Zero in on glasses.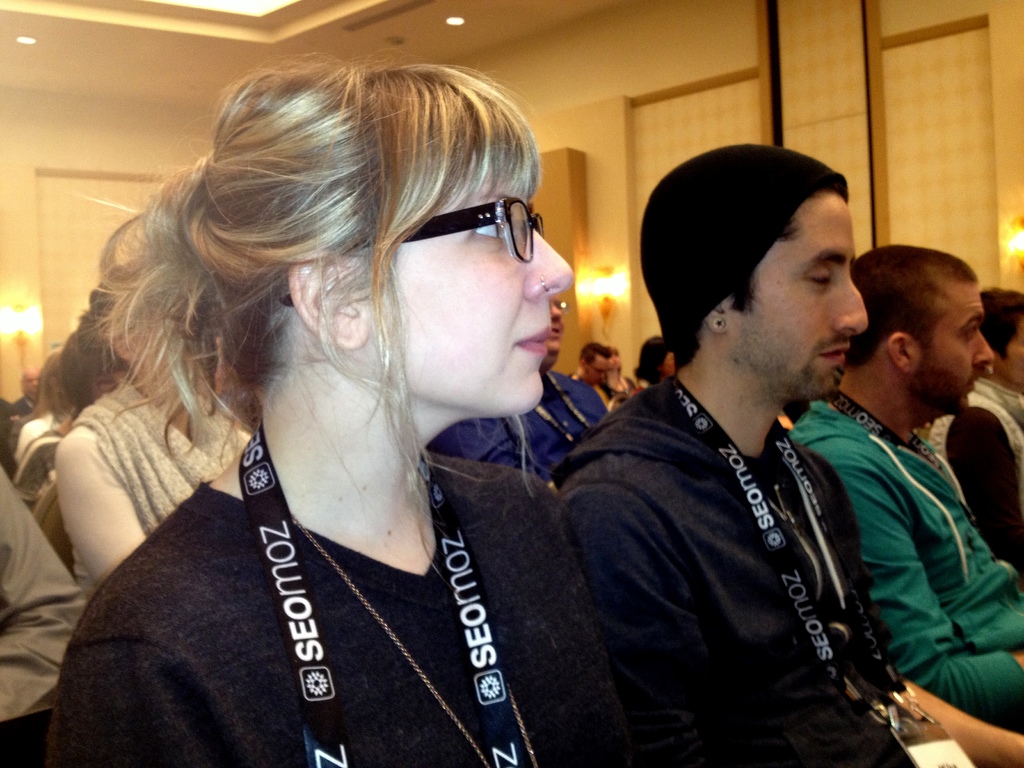
Zeroed in: {"left": 392, "top": 180, "right": 553, "bottom": 260}.
